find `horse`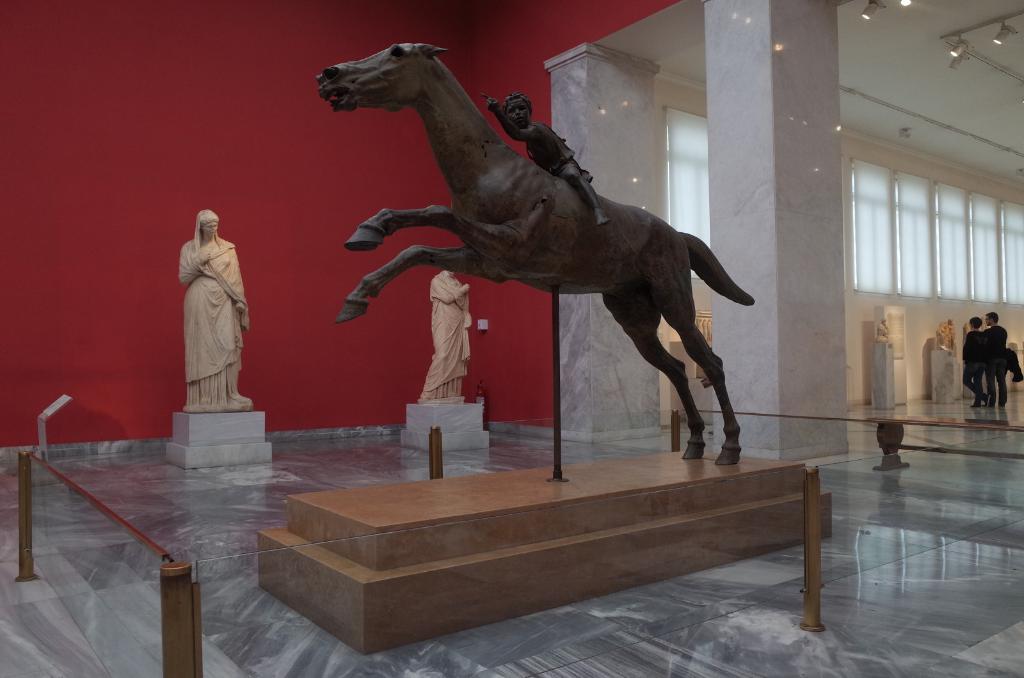
x1=312, y1=38, x2=758, y2=468
